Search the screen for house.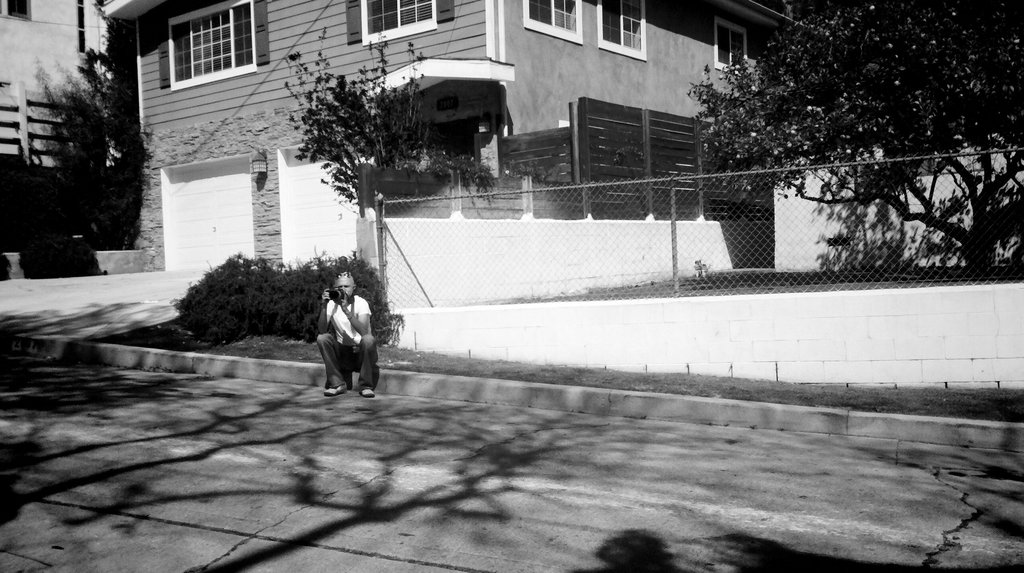
Found at pyautogui.locateOnScreen(99, 0, 826, 270).
